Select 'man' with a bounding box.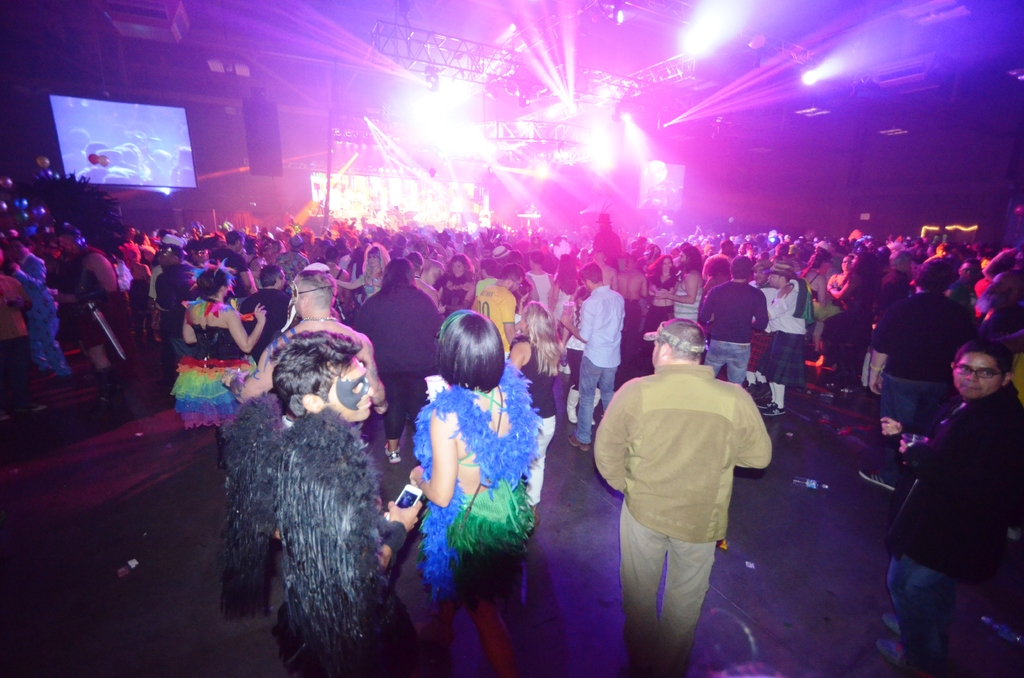
box(561, 260, 625, 456).
